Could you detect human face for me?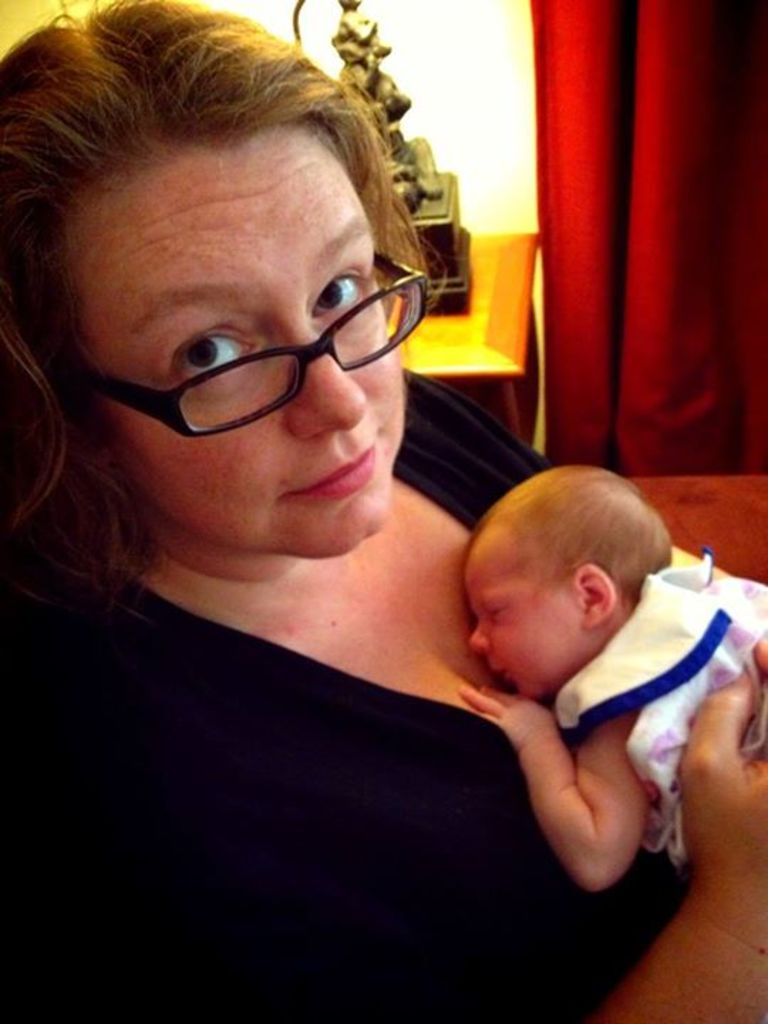
Detection result: (x1=61, y1=151, x2=411, y2=562).
